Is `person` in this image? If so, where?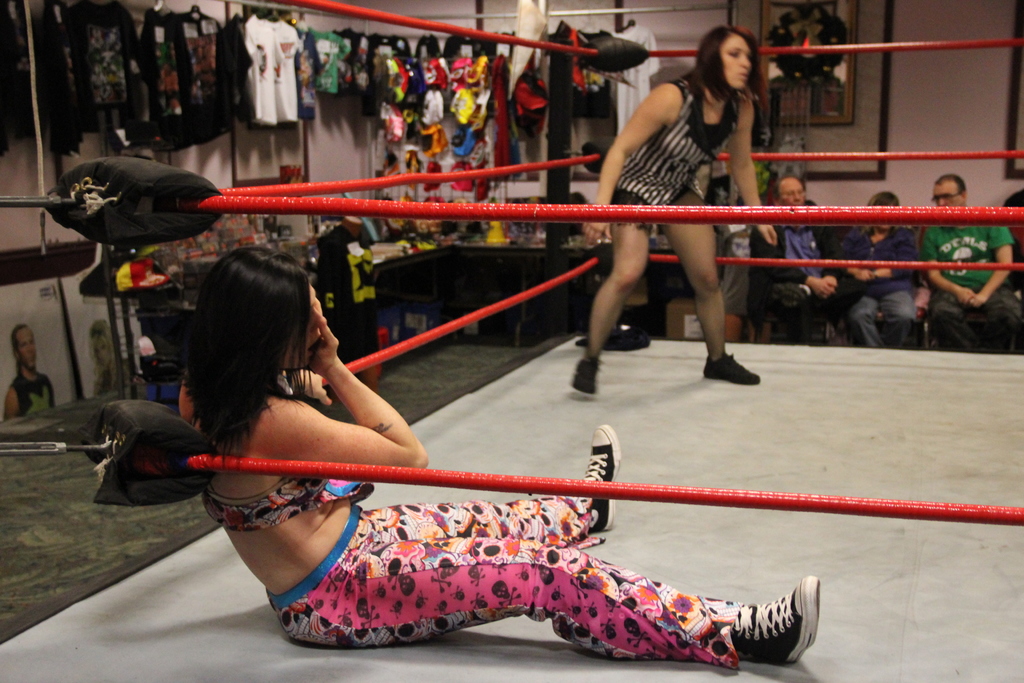
Yes, at [x1=831, y1=190, x2=918, y2=352].
